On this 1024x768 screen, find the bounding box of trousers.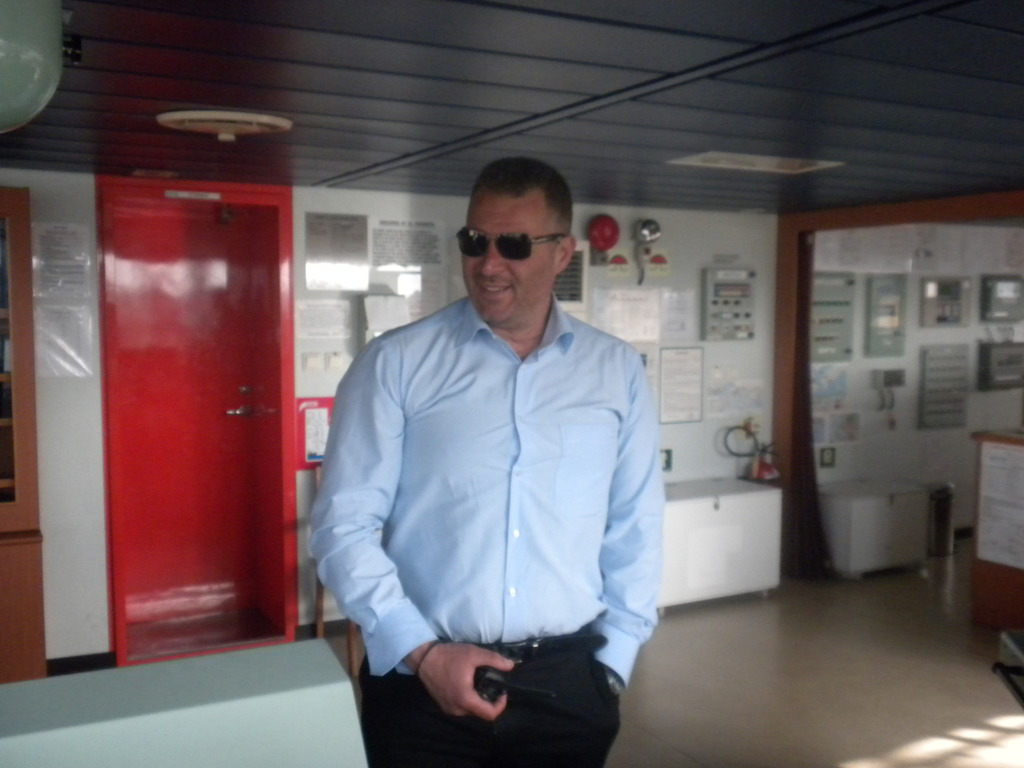
Bounding box: x1=352 y1=640 x2=616 y2=767.
